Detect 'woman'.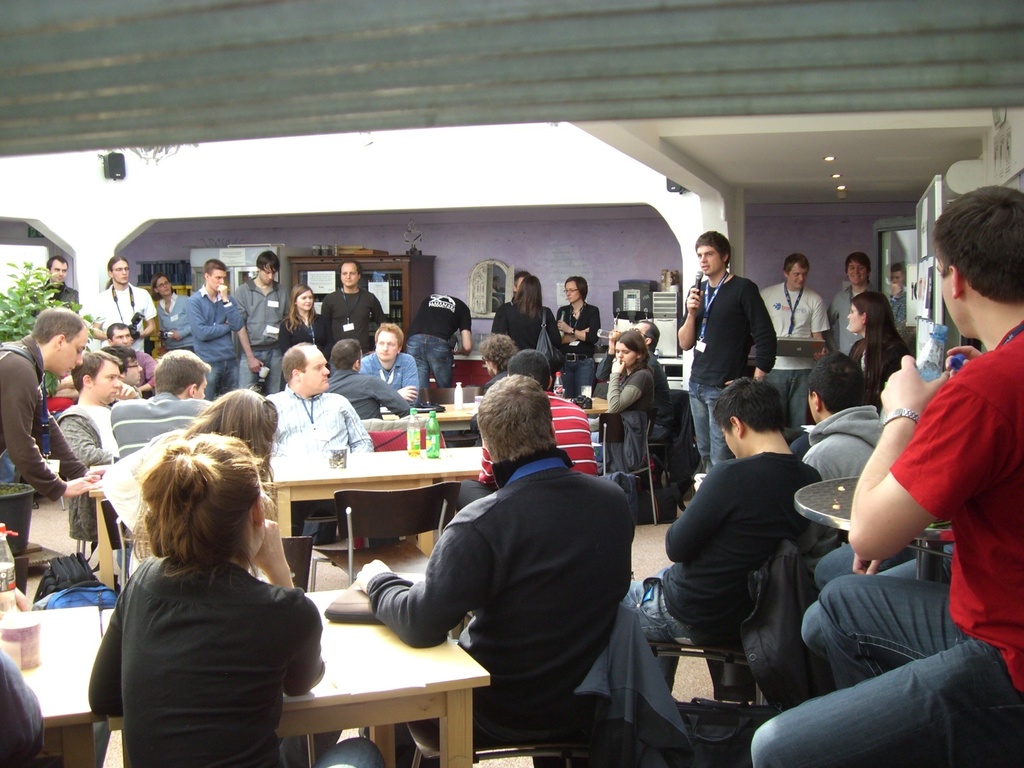
Detected at crop(586, 328, 653, 476).
